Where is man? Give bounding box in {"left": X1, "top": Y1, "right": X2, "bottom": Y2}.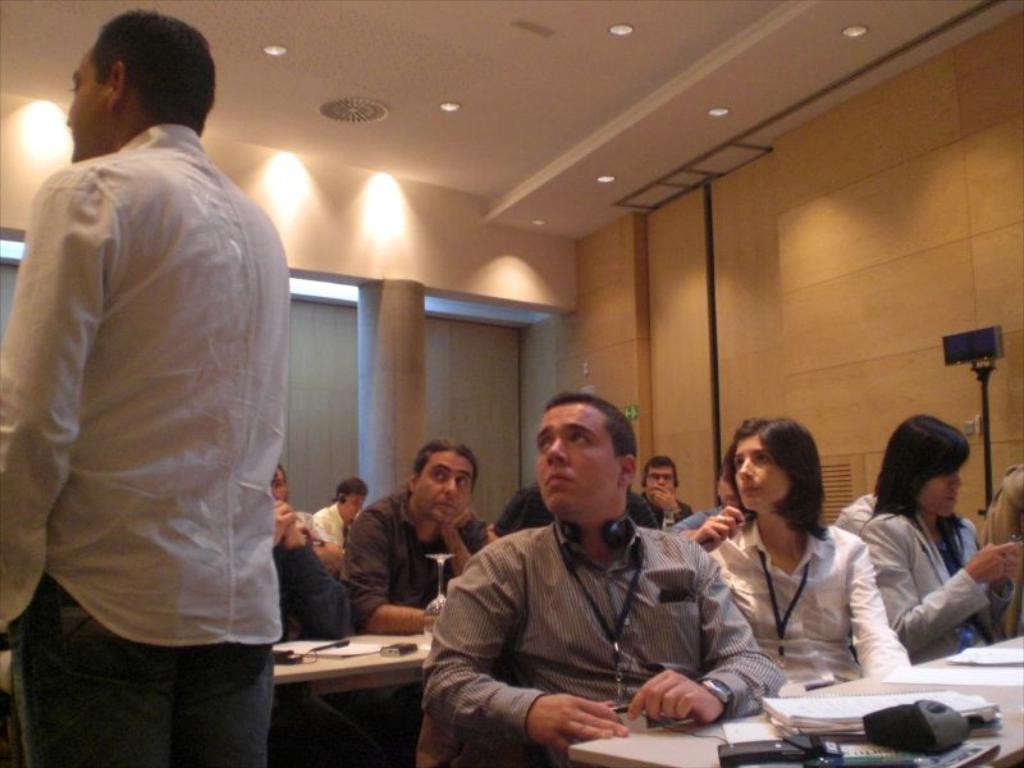
{"left": 348, "top": 433, "right": 493, "bottom": 640}.
